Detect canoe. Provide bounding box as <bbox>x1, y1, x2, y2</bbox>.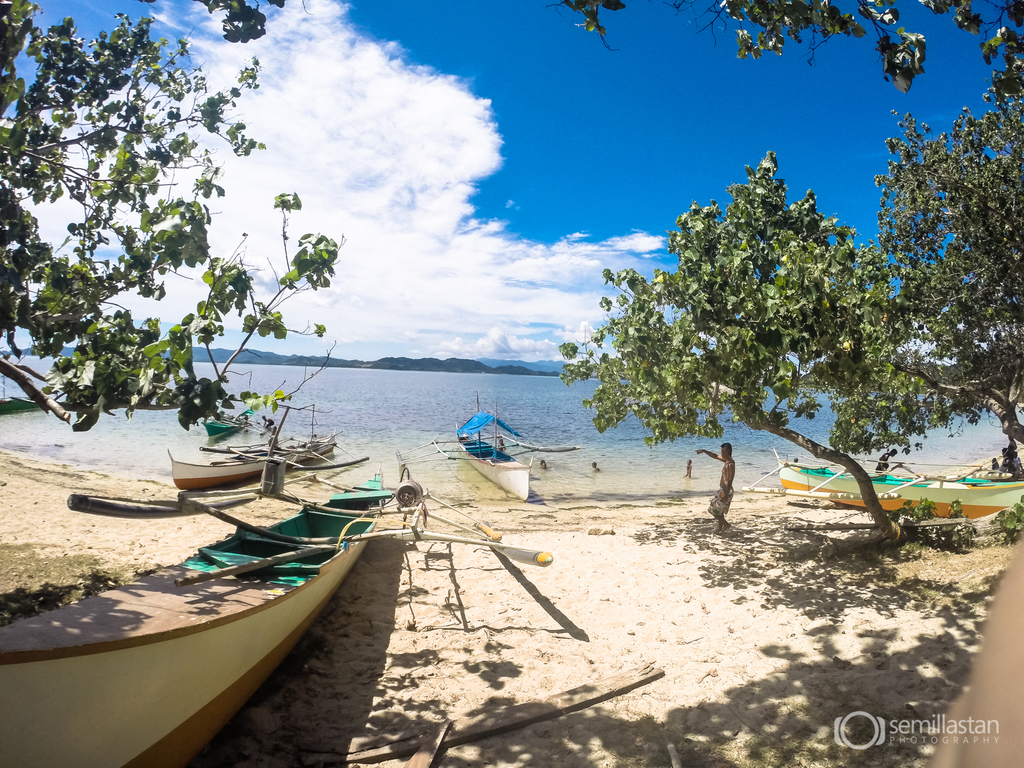
<bbox>460, 436, 530, 503</bbox>.
